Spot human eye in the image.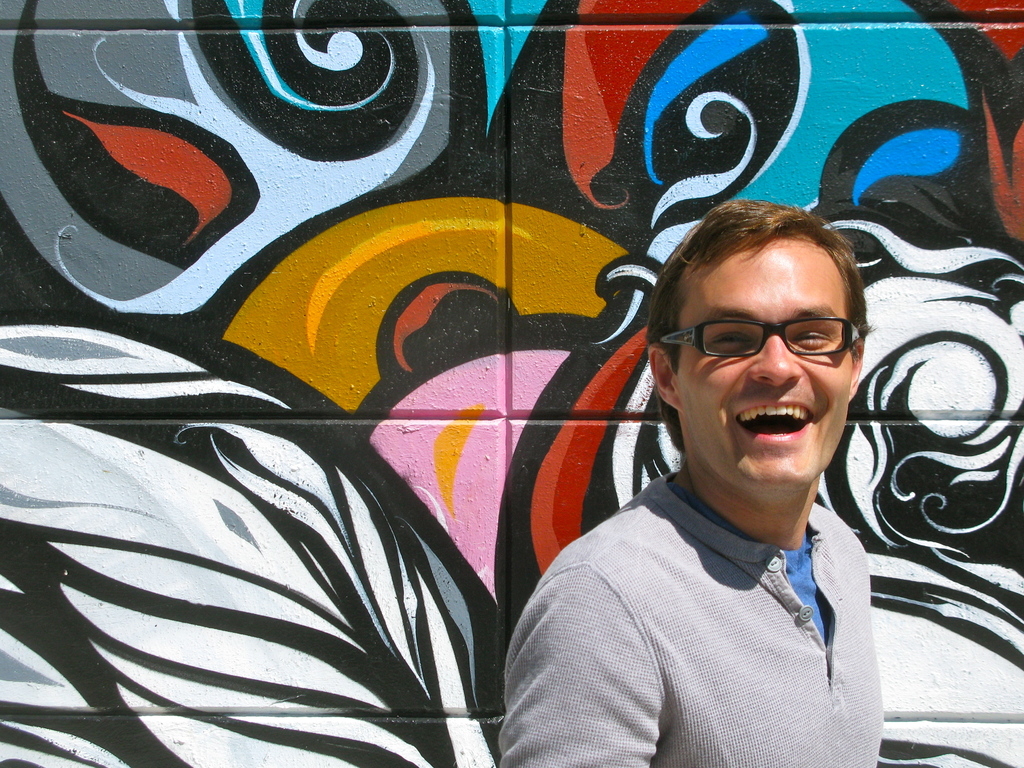
human eye found at locate(710, 331, 763, 357).
